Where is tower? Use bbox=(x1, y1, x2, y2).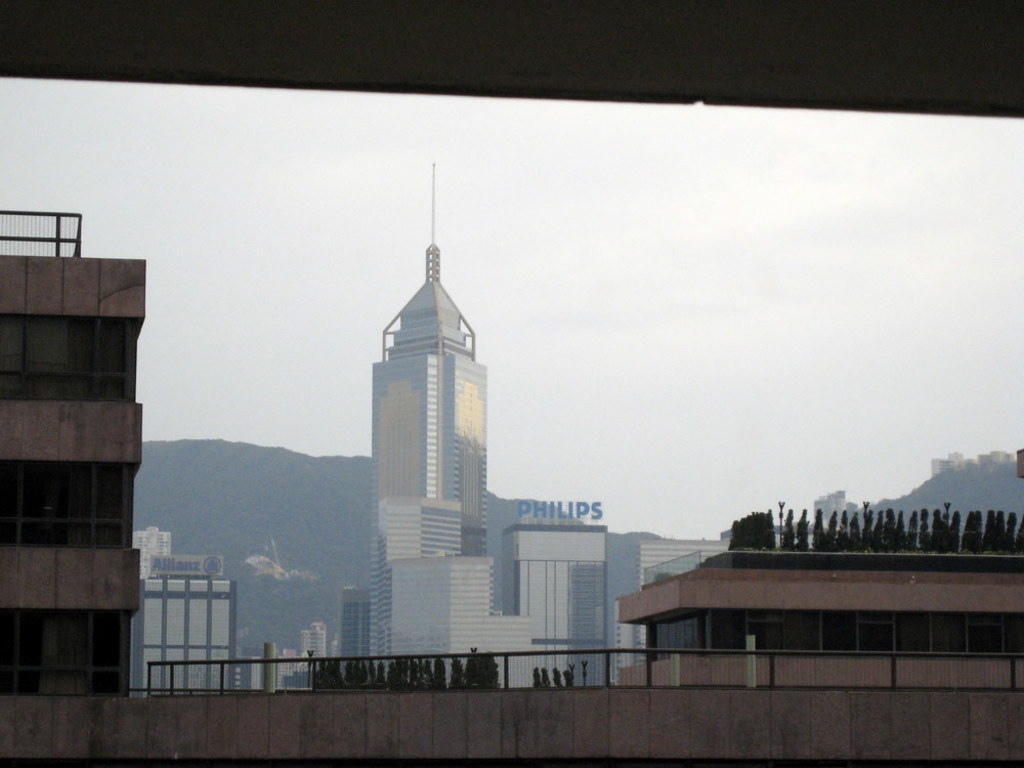
bbox=(373, 161, 488, 668).
